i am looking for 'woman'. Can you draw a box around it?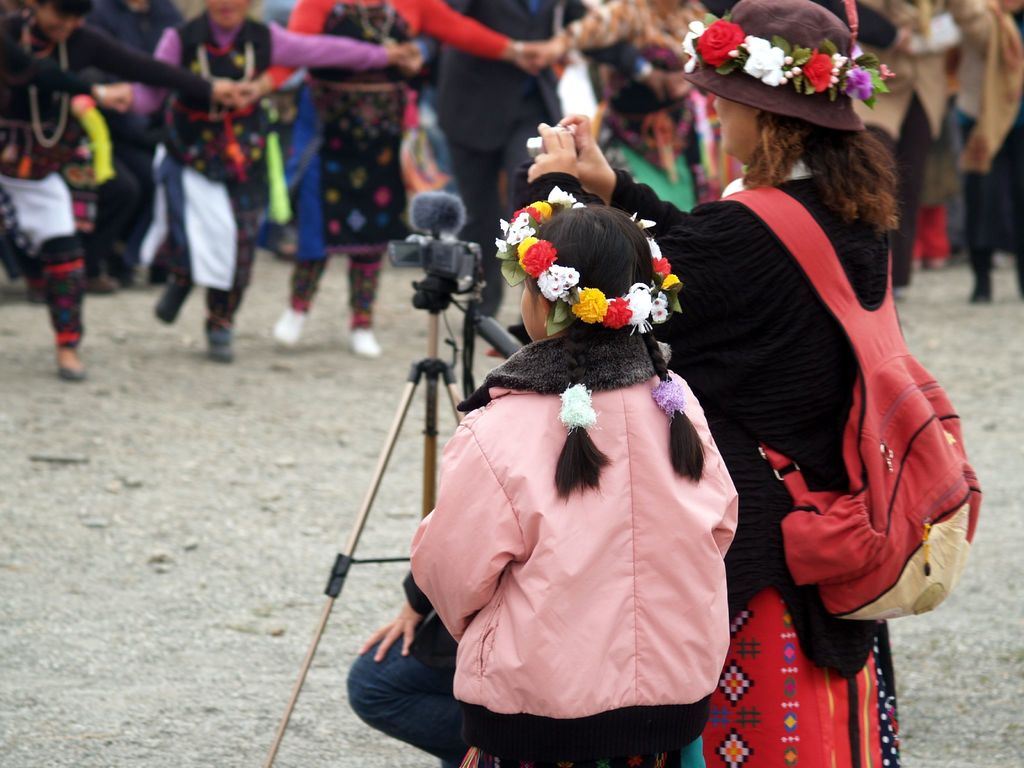
Sure, the bounding box is Rect(104, 0, 402, 355).
